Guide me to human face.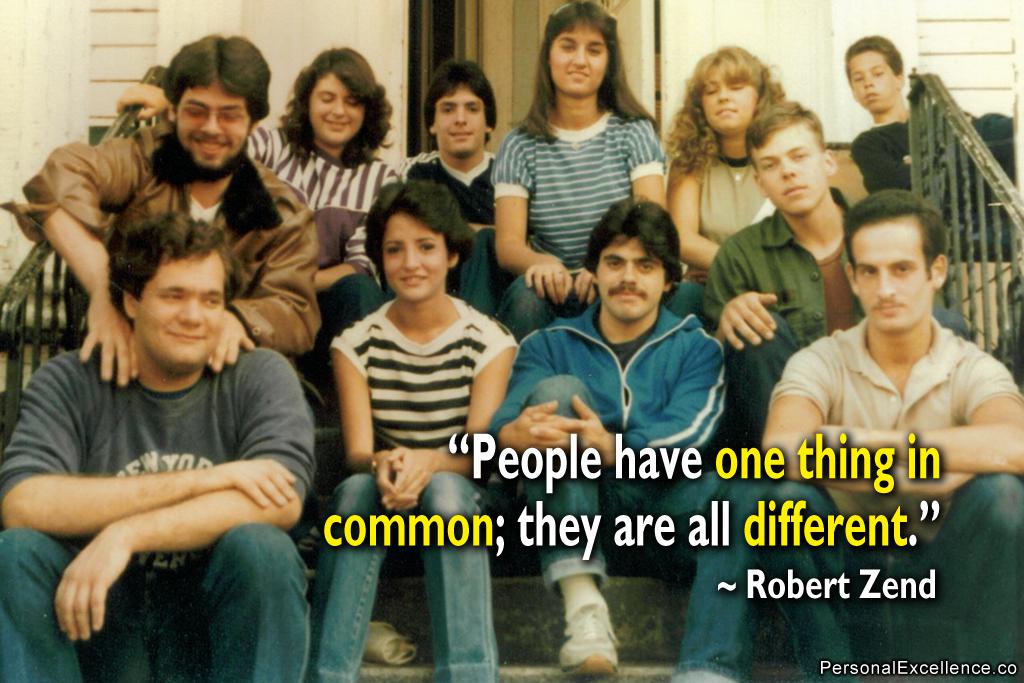
Guidance: (left=548, top=18, right=612, bottom=98).
